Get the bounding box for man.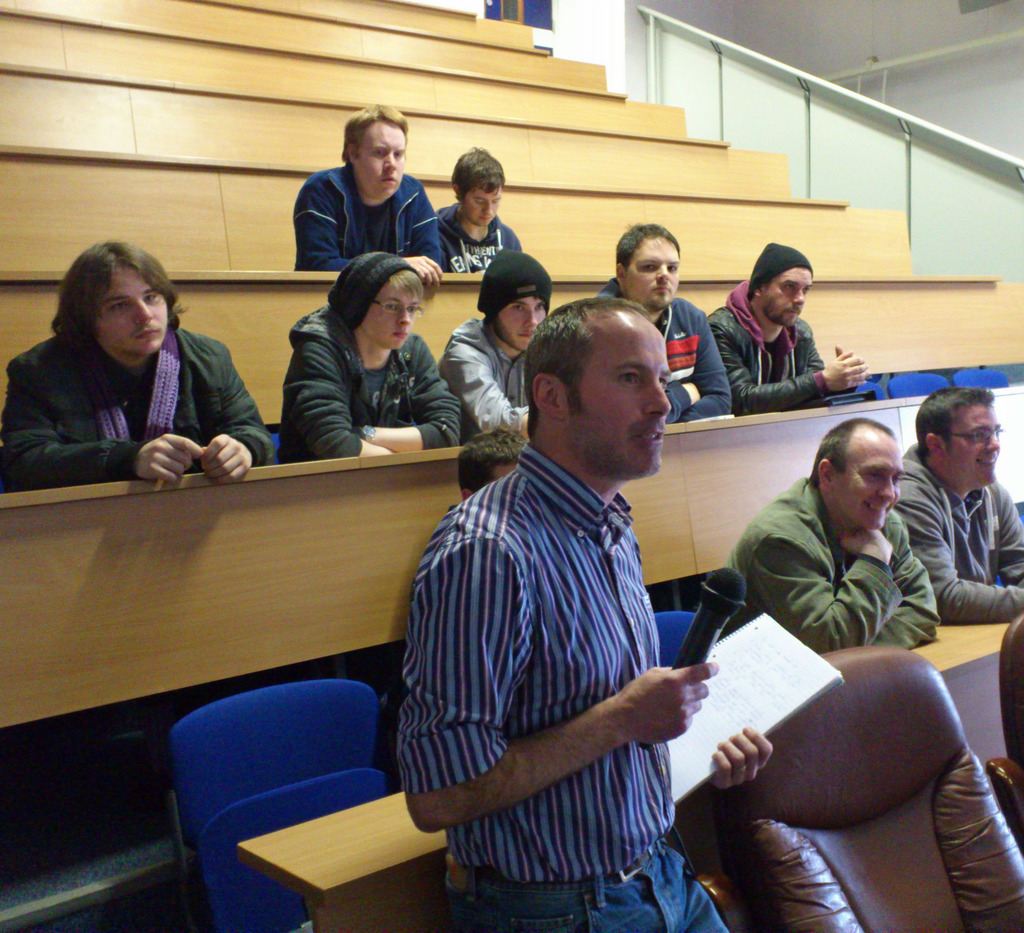
bbox(1, 239, 276, 484).
